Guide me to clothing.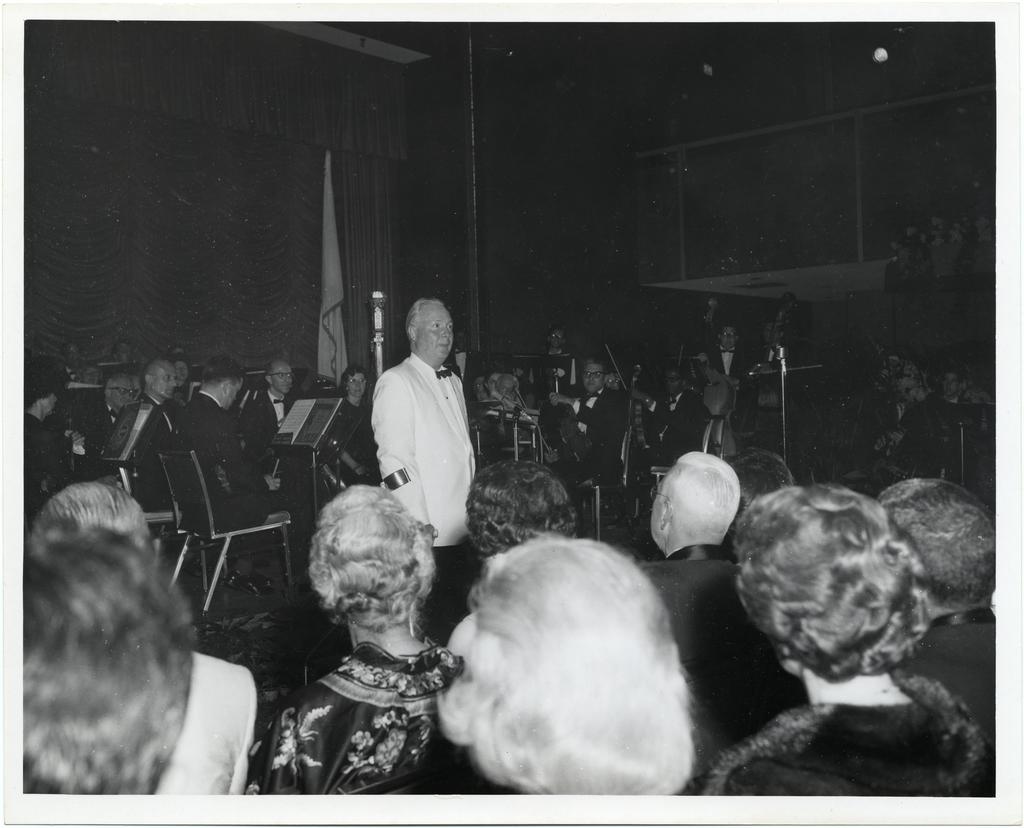
Guidance: box=[907, 608, 991, 733].
